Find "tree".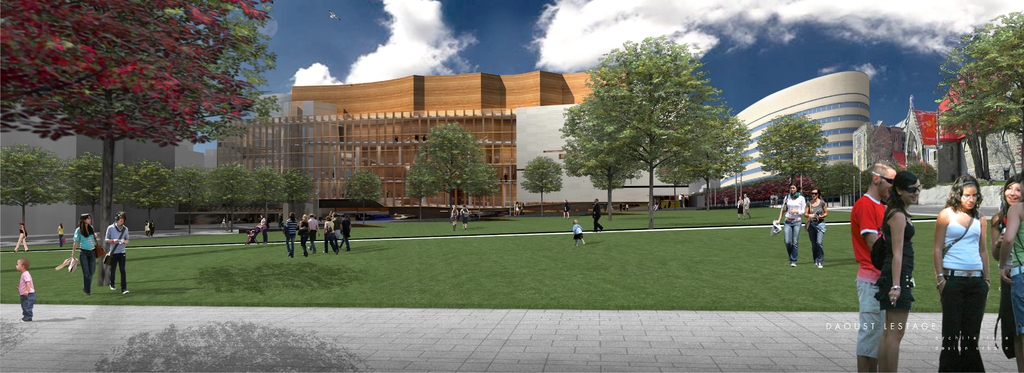
(403, 117, 495, 237).
